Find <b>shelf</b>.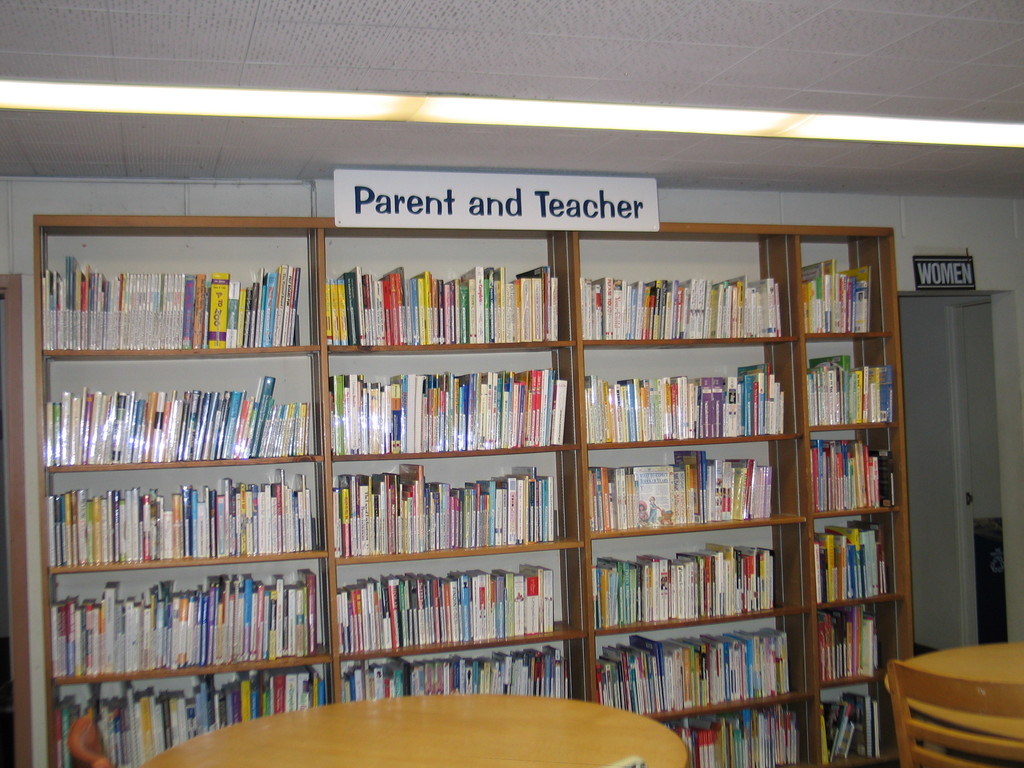
324,445,572,561.
